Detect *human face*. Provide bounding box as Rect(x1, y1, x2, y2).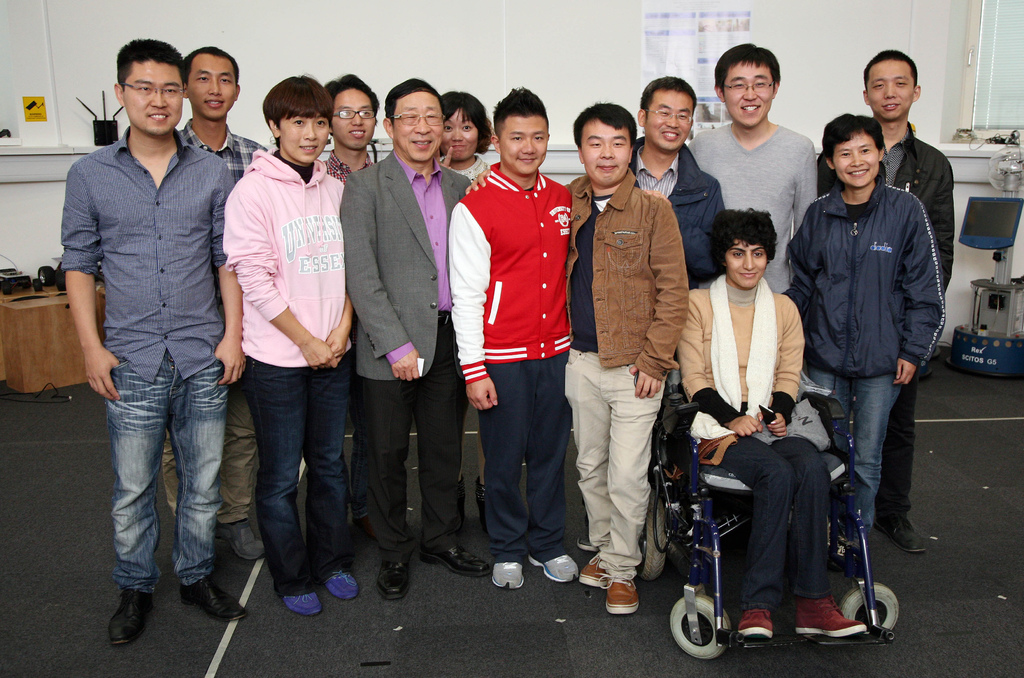
Rect(836, 135, 882, 189).
